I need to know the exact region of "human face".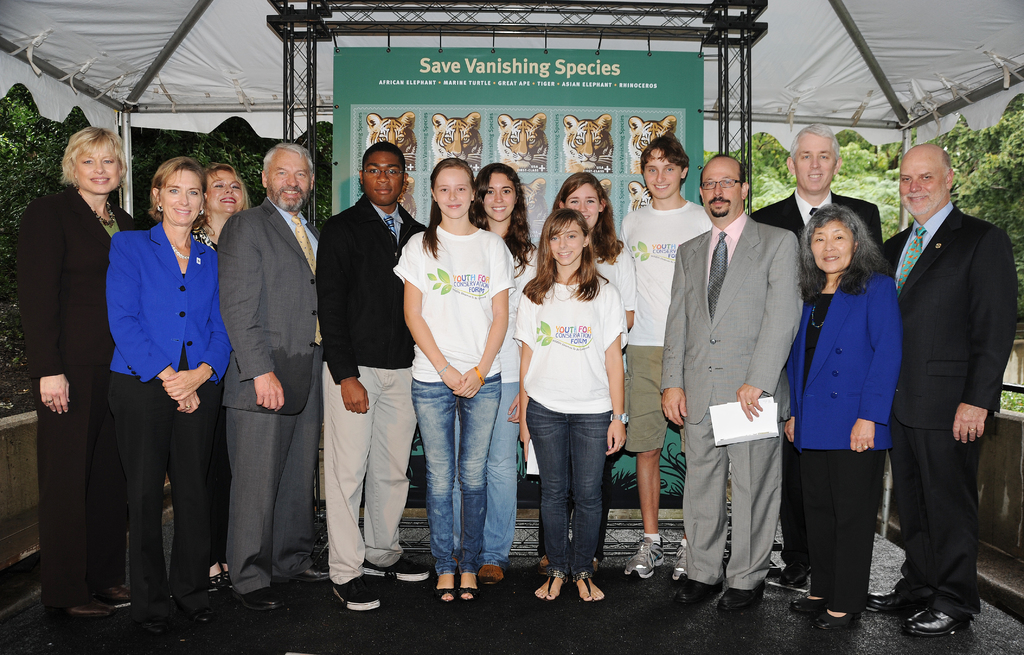
Region: 269 149 312 209.
